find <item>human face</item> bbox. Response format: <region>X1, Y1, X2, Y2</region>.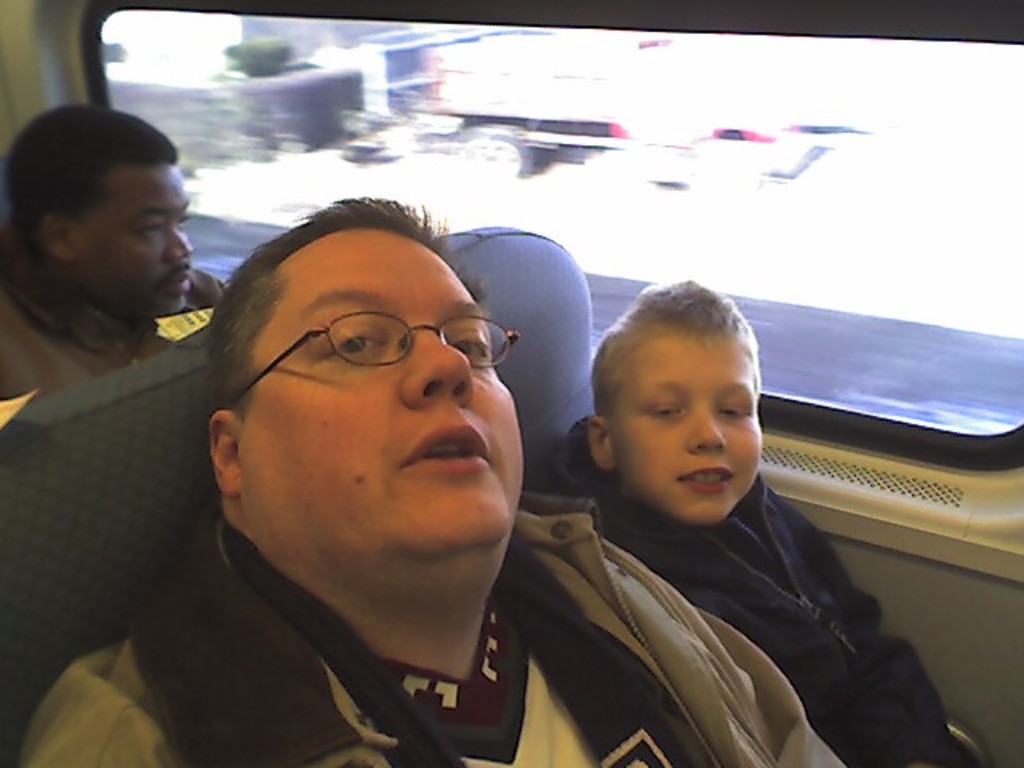
<region>611, 328, 762, 528</region>.
